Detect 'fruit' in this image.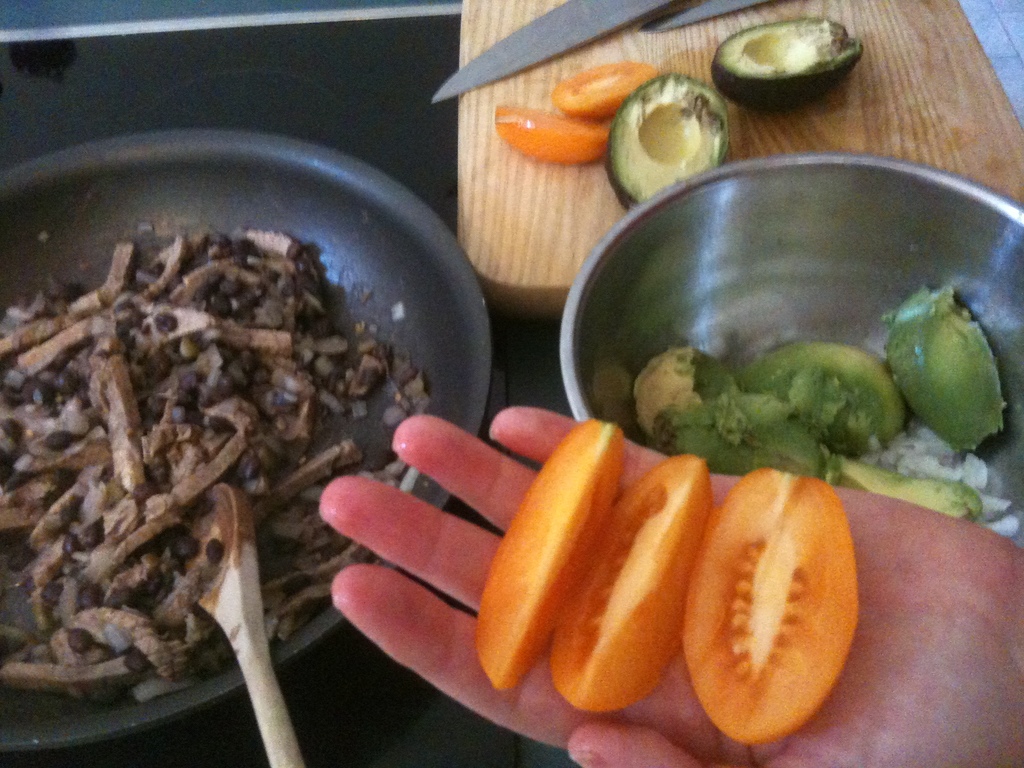
Detection: (left=477, top=418, right=628, bottom=691).
